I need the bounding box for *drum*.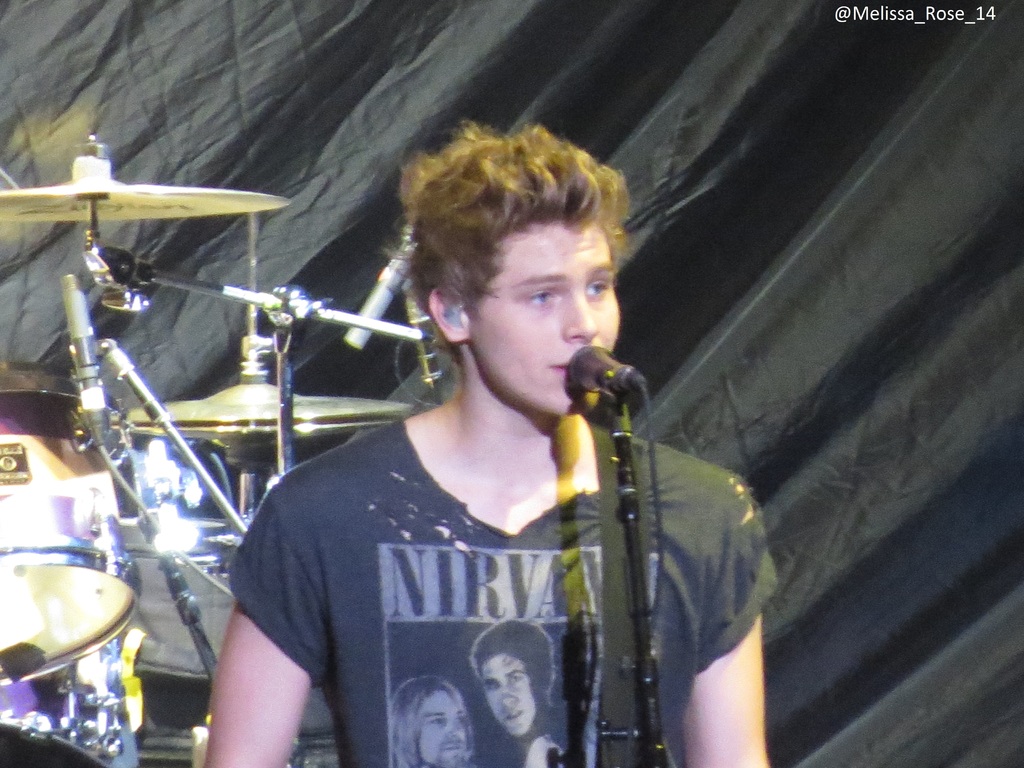
Here it is: [0,626,133,767].
